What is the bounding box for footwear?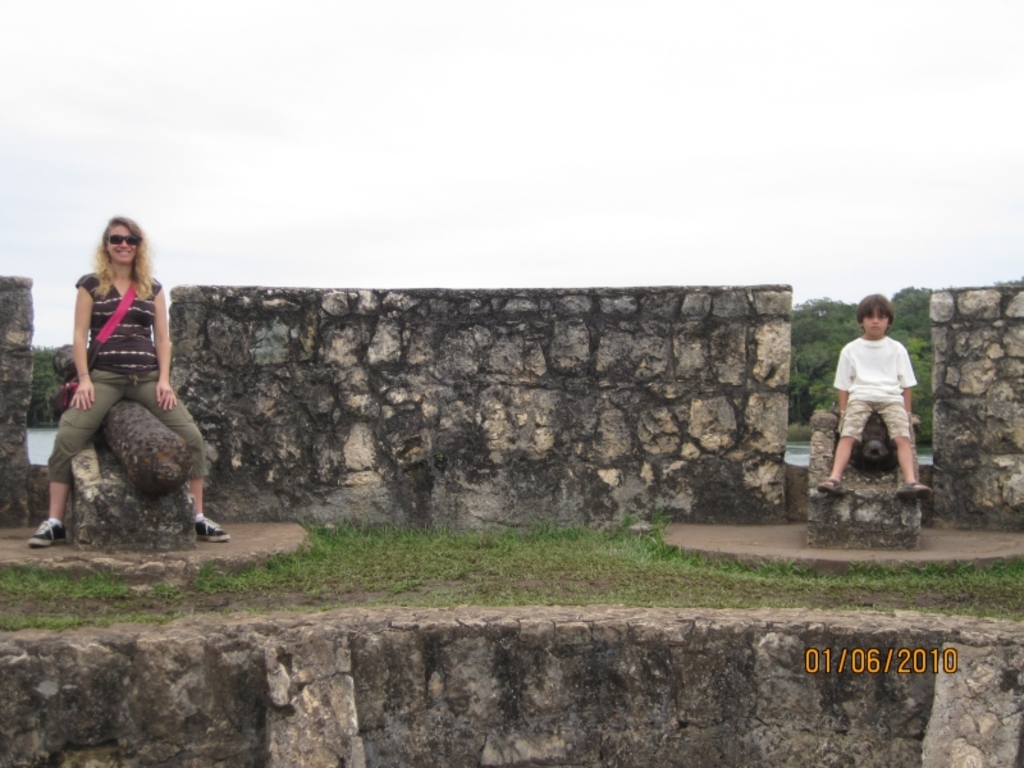
detection(195, 515, 233, 541).
